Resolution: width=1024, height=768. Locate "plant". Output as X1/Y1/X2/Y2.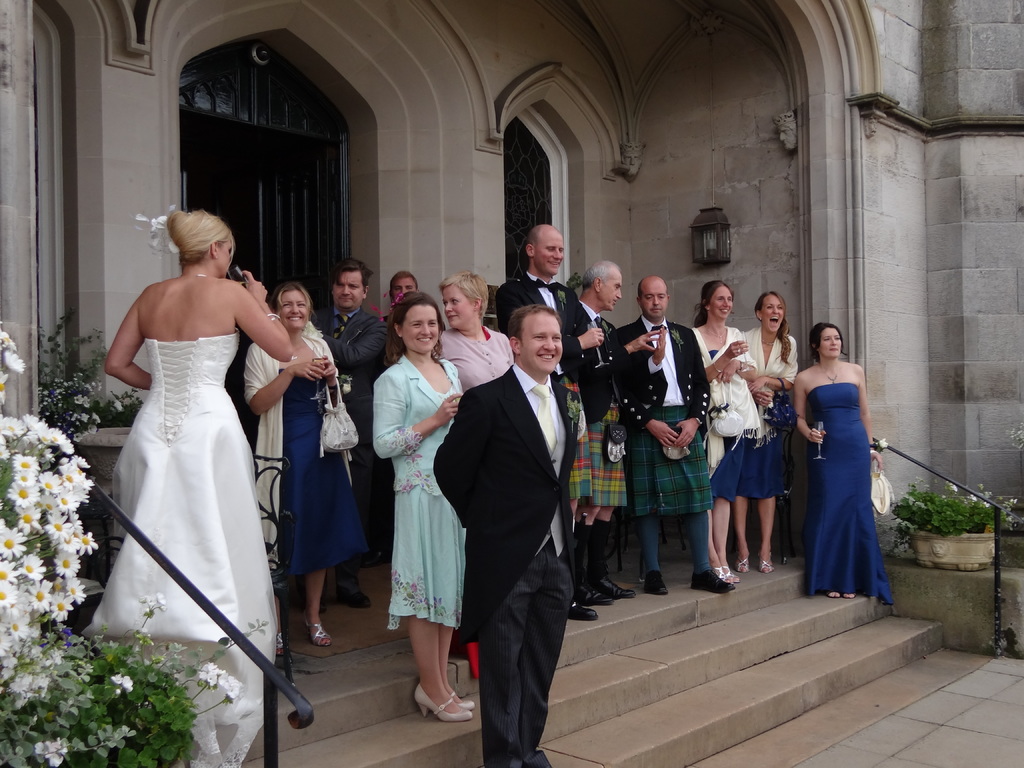
996/415/1023/546.
